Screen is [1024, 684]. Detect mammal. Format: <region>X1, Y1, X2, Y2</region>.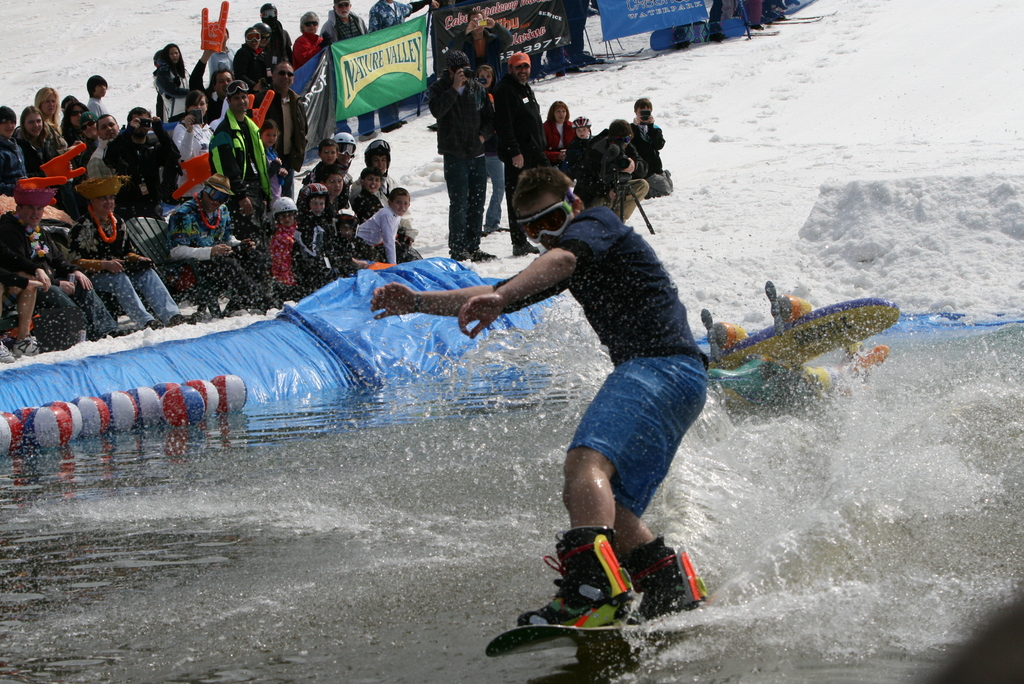
<region>172, 89, 214, 200</region>.
